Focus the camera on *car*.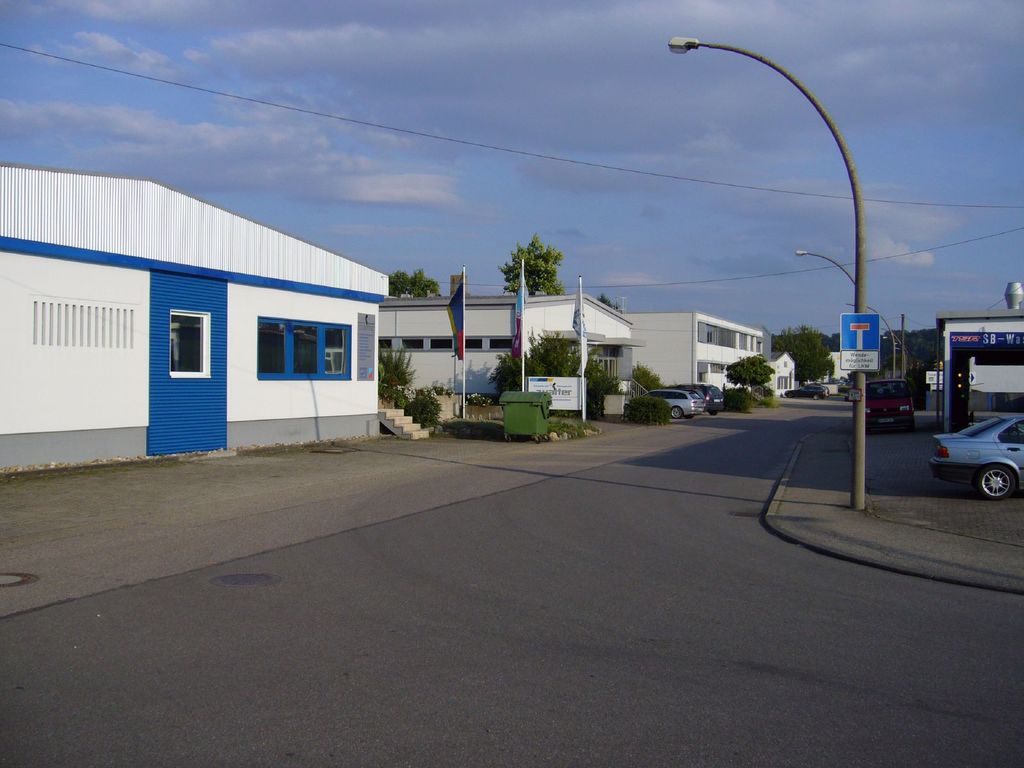
Focus region: 926, 403, 1023, 493.
